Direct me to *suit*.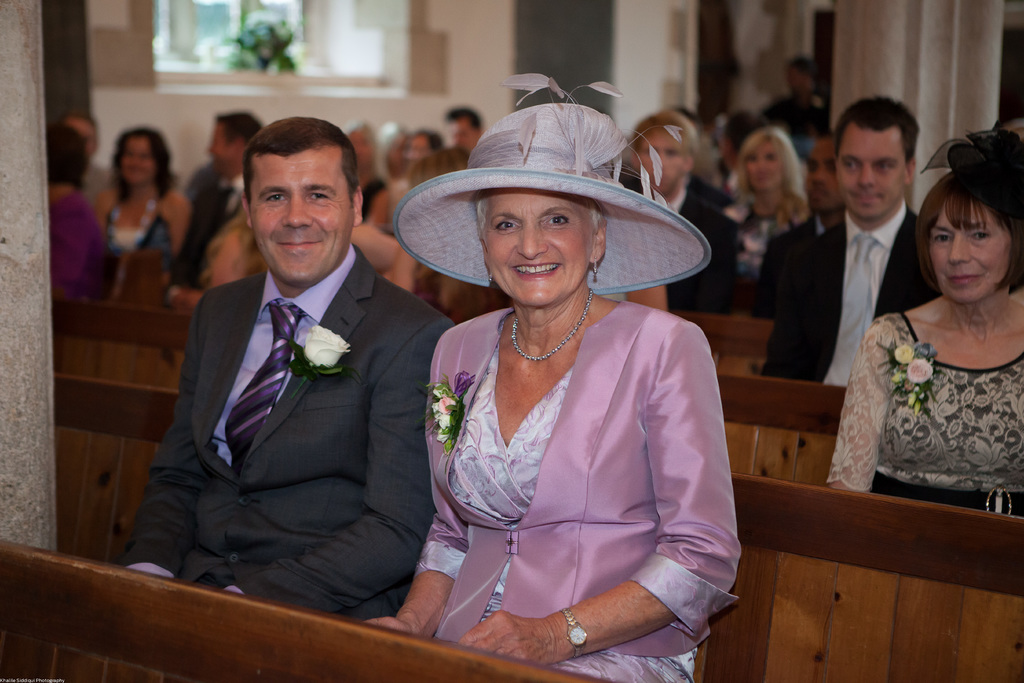
Direction: region(648, 189, 738, 311).
